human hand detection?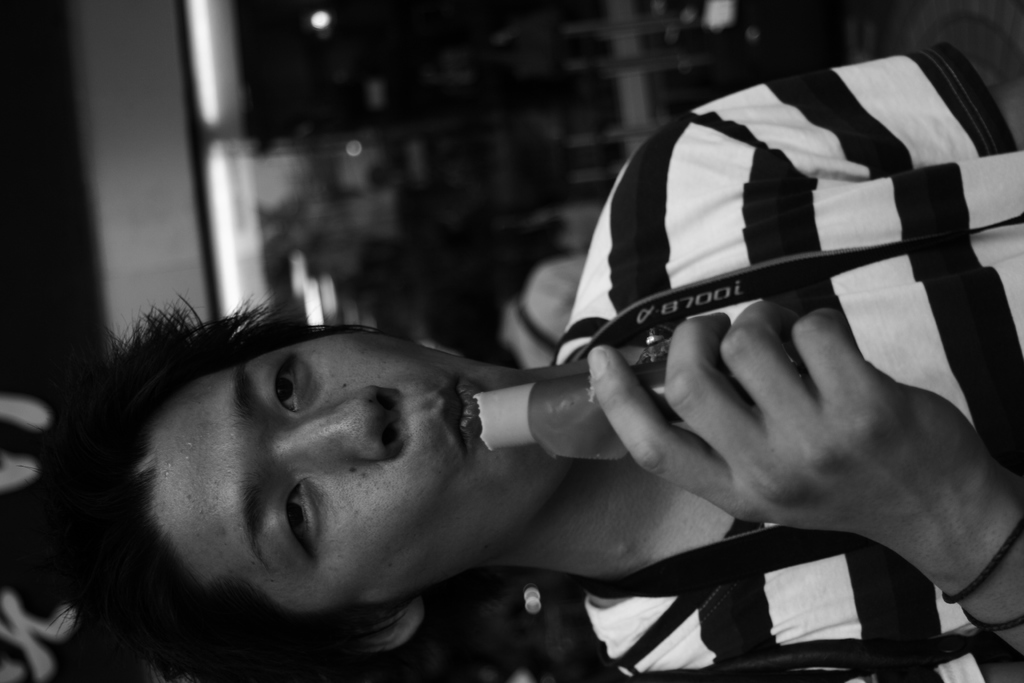
x1=591 y1=248 x2=1004 y2=581
